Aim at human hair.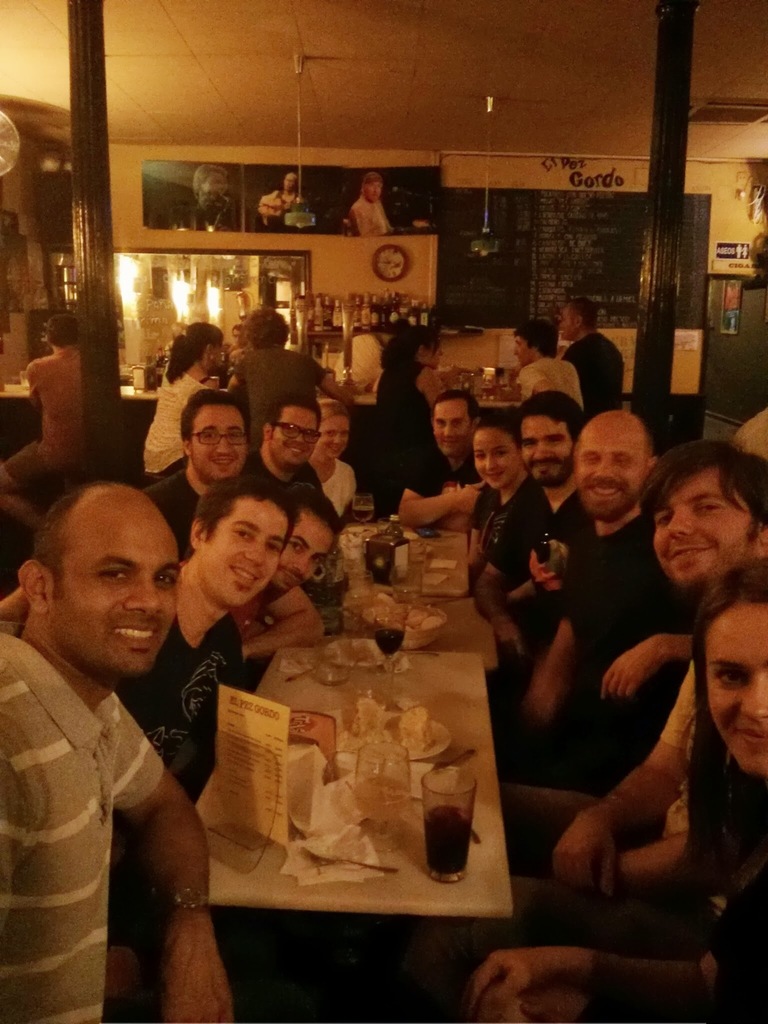
Aimed at 240,310,292,347.
